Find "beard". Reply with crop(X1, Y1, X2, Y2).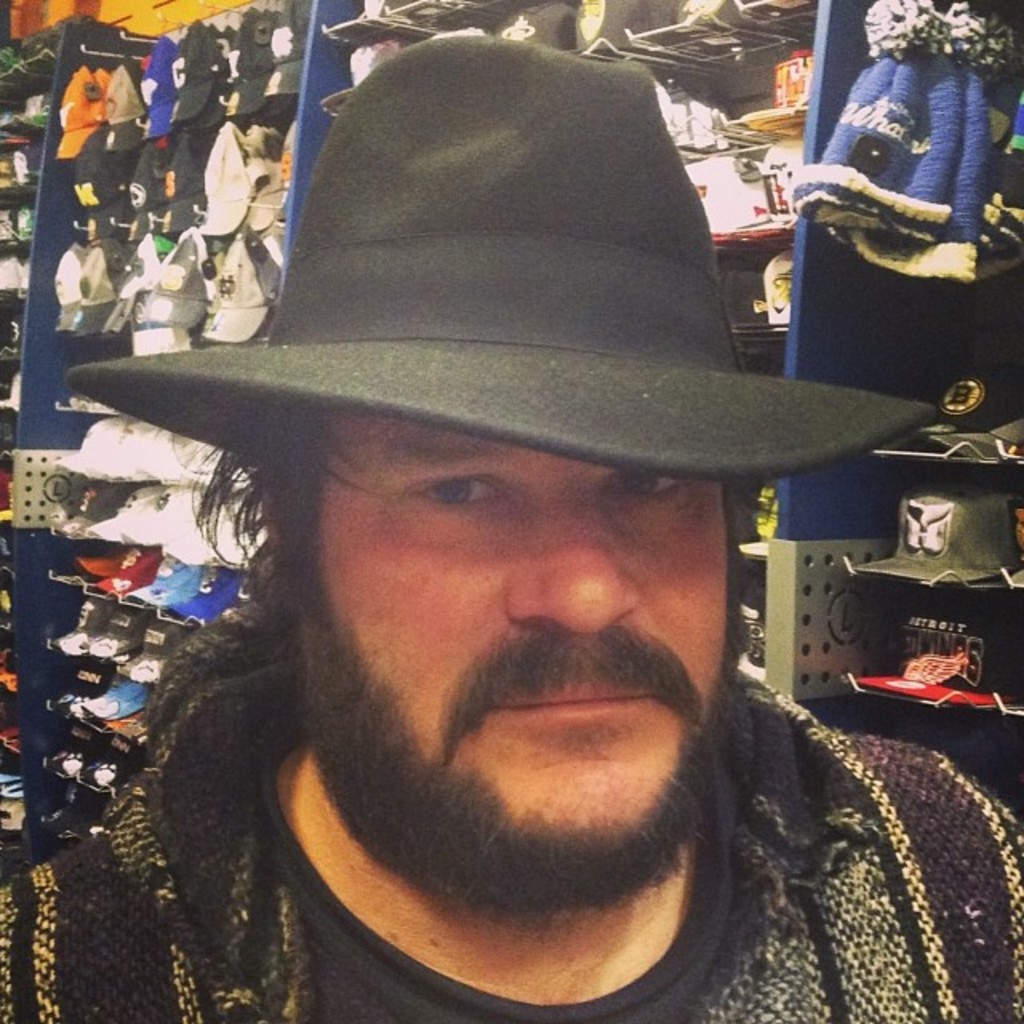
crop(285, 552, 752, 926).
